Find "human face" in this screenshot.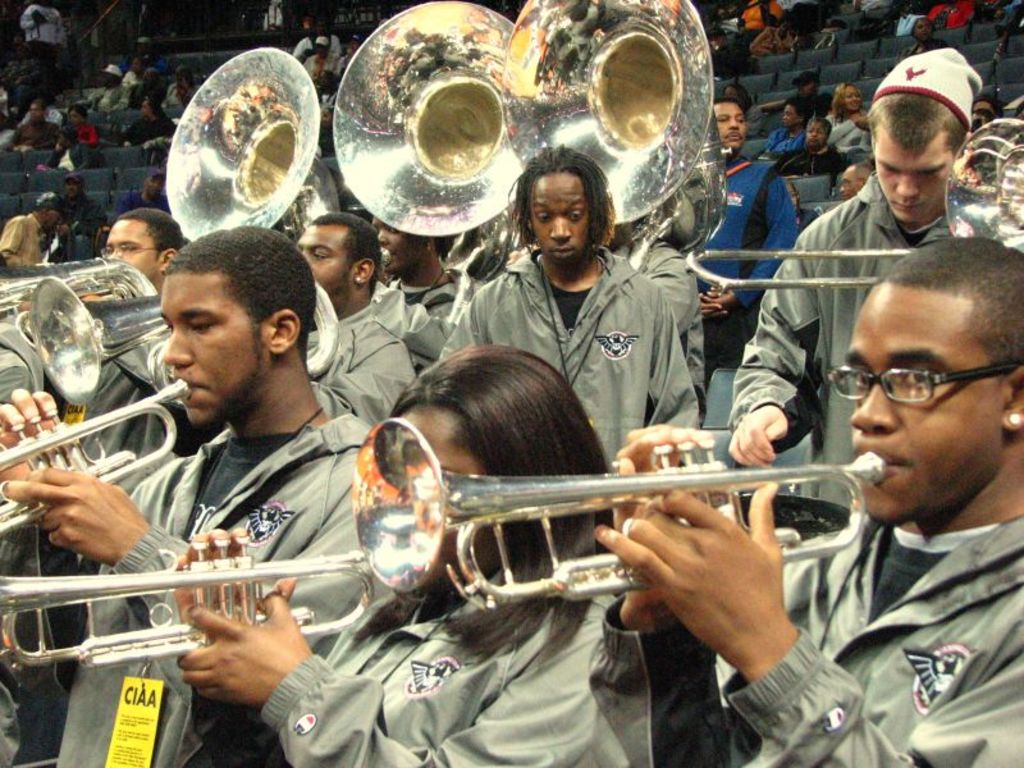
The bounding box for "human face" is bbox=(535, 172, 591, 259).
